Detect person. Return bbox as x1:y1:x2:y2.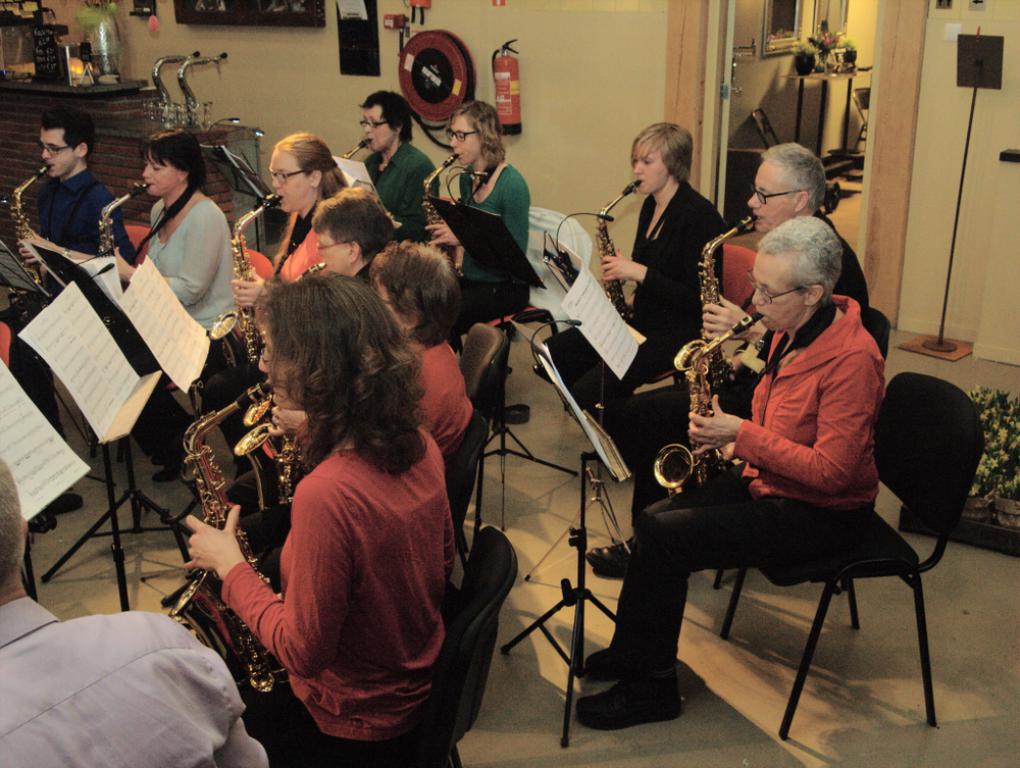
183:271:457:767.
